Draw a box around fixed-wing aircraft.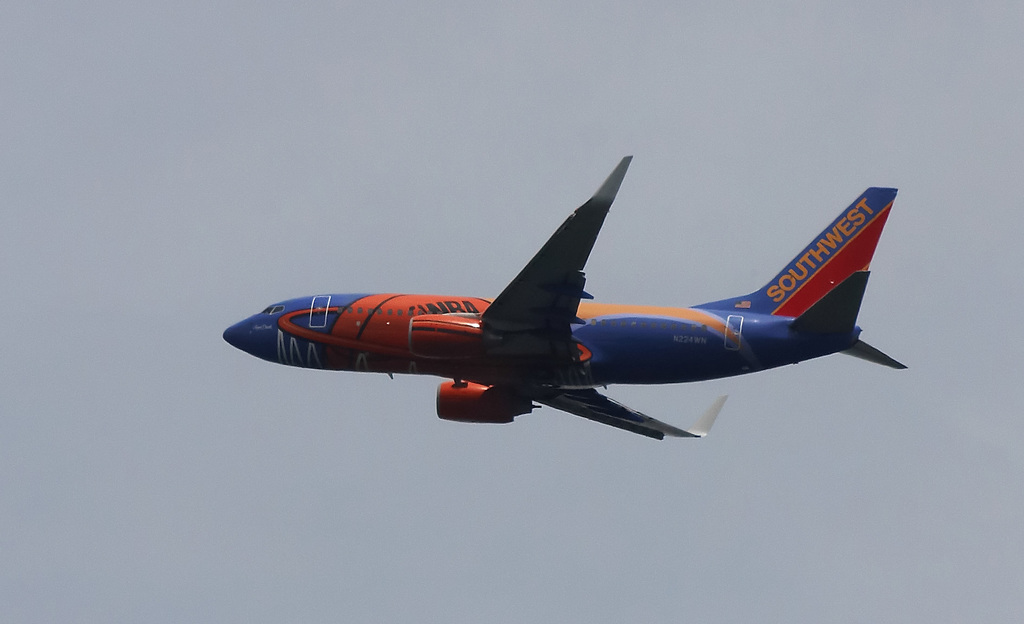
left=221, top=154, right=909, bottom=394.
